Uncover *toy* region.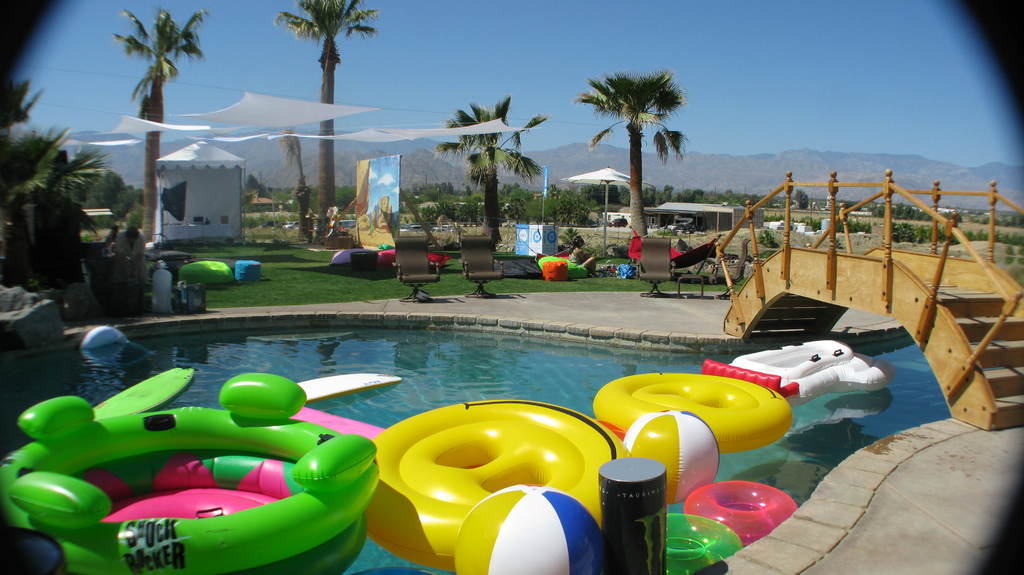
Uncovered: [left=49, top=389, right=355, bottom=566].
